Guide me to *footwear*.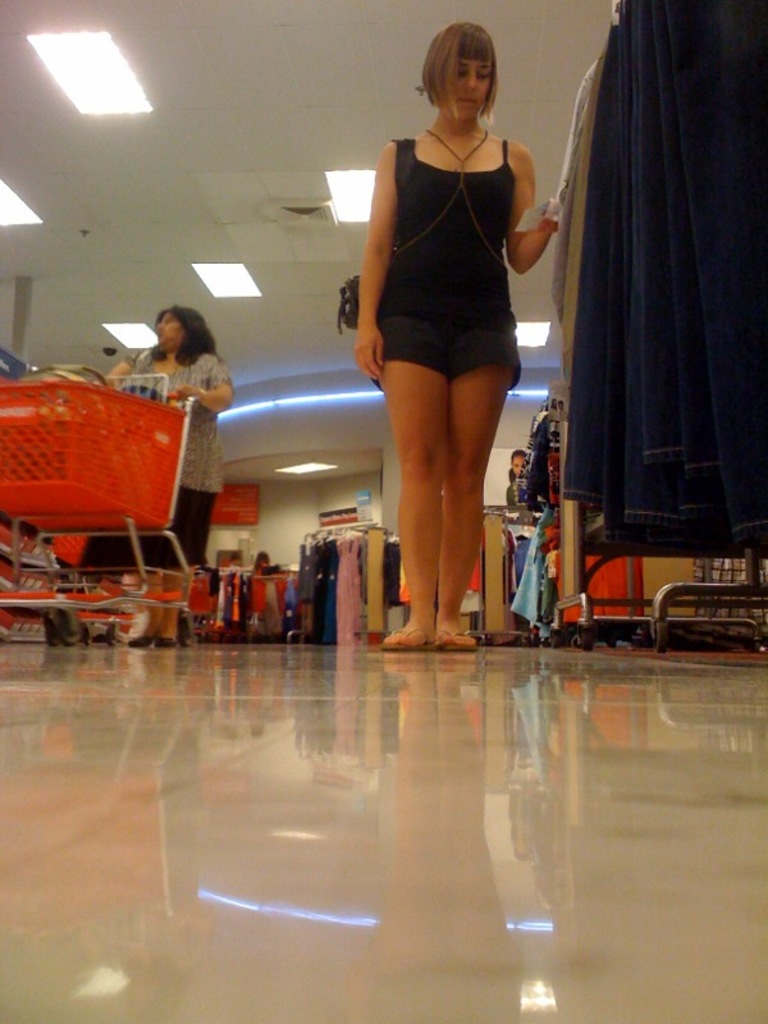
Guidance: [x1=381, y1=621, x2=431, y2=650].
